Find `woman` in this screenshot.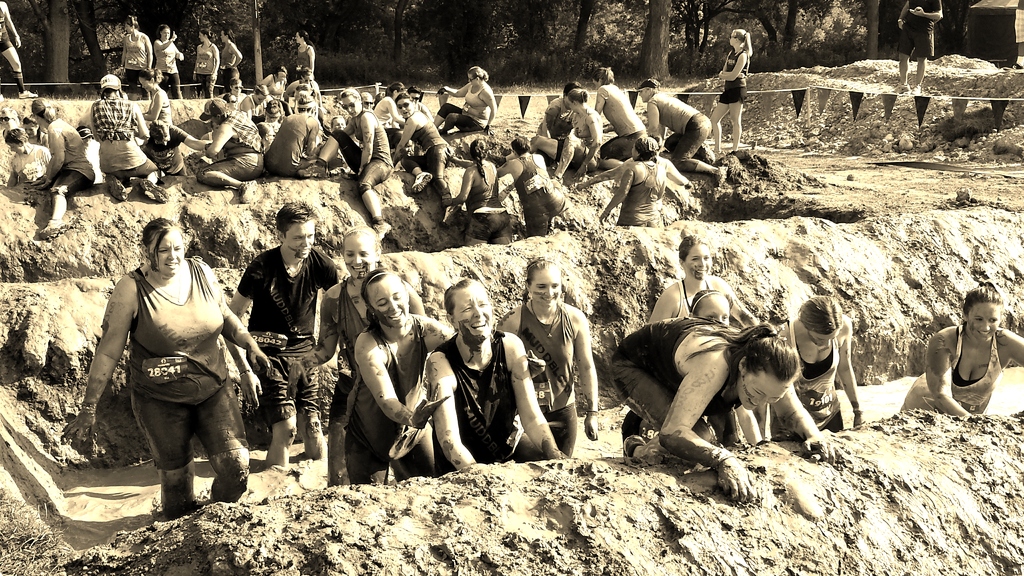
The bounding box for `woman` is box=[120, 12, 150, 96].
